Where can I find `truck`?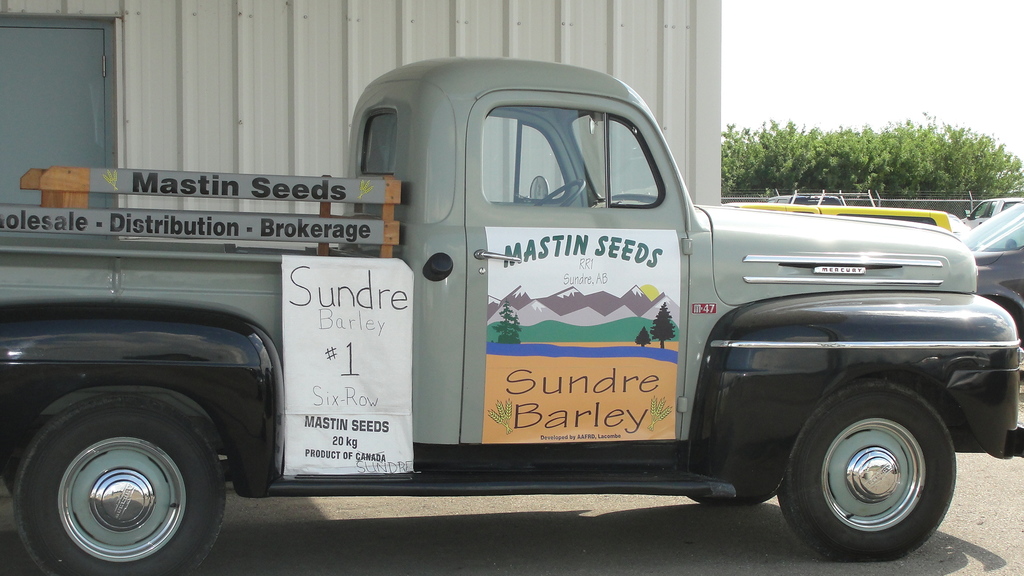
You can find it at 35 58 1006 561.
